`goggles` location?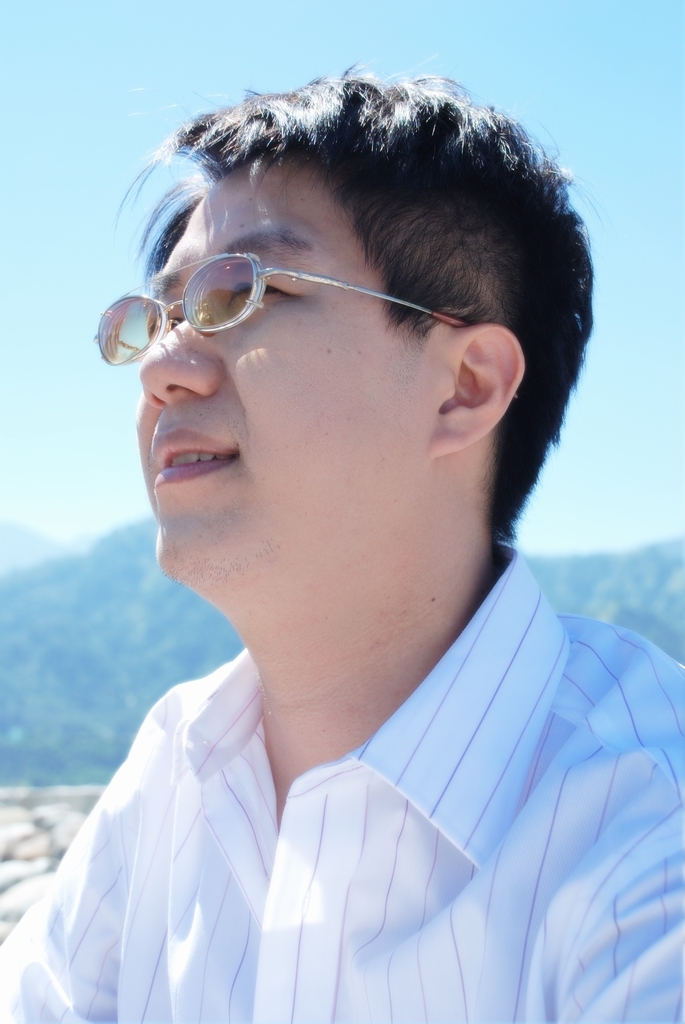
x1=128, y1=204, x2=509, y2=378
